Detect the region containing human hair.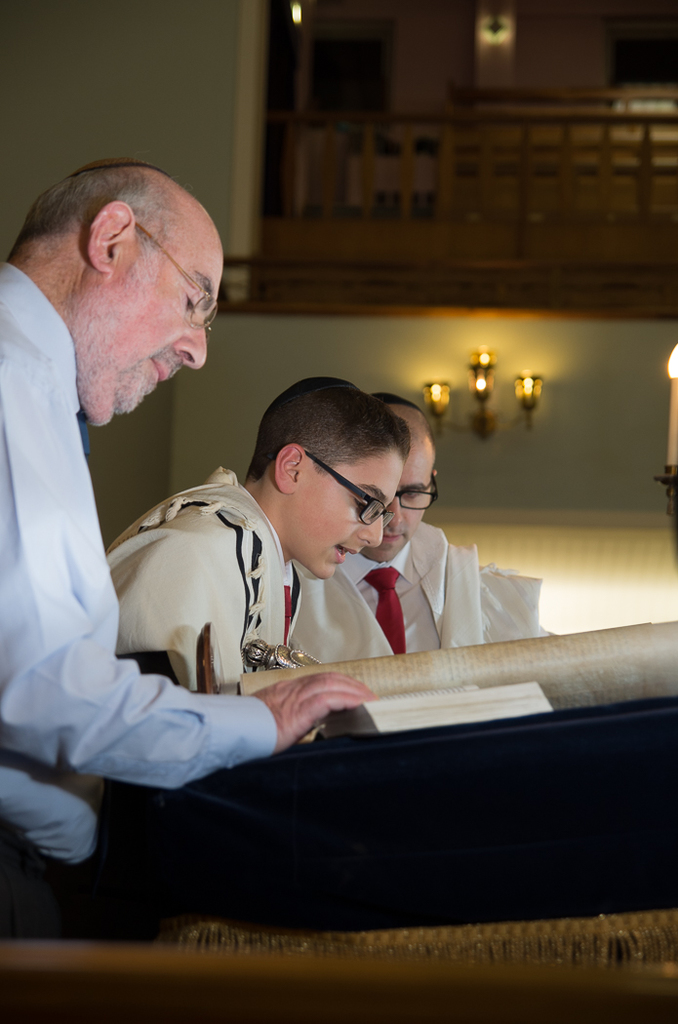
{"x1": 241, "y1": 373, "x2": 409, "y2": 494}.
